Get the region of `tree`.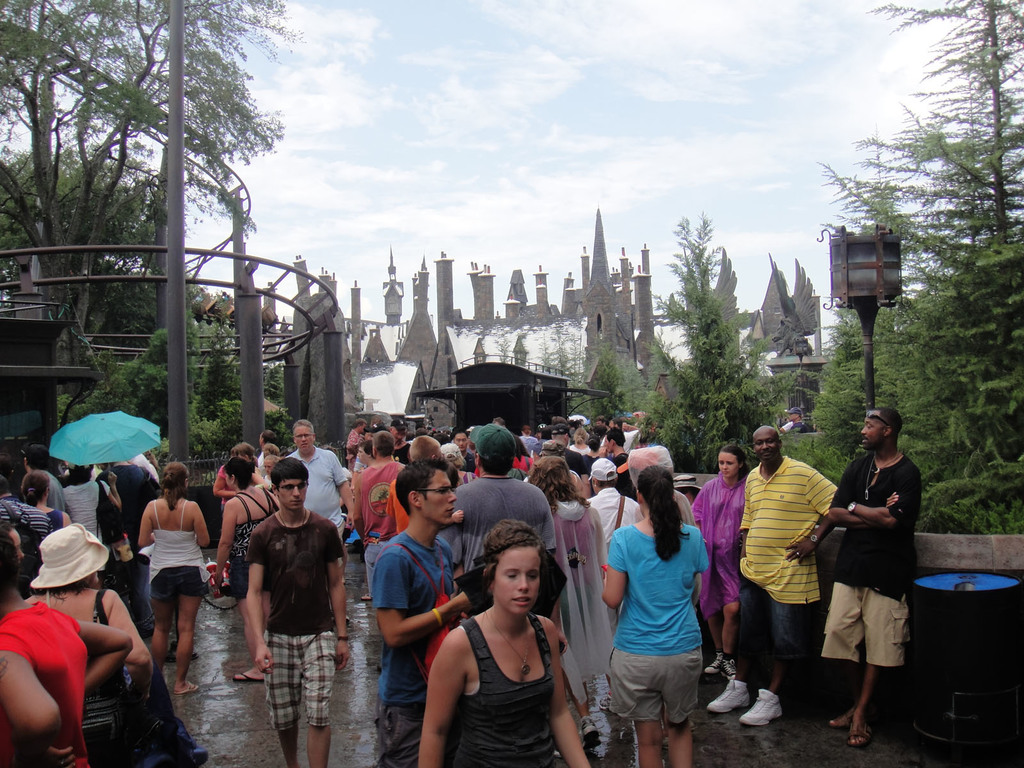
Rect(0, 0, 312, 431).
